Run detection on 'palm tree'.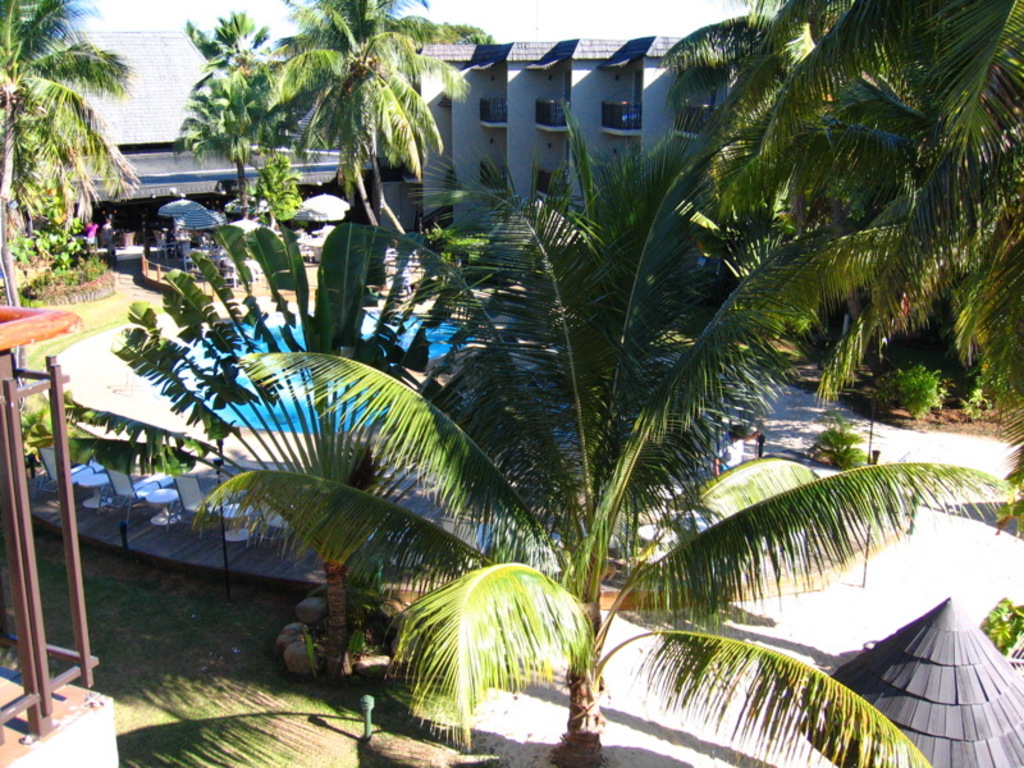
Result: 699 0 1023 412.
